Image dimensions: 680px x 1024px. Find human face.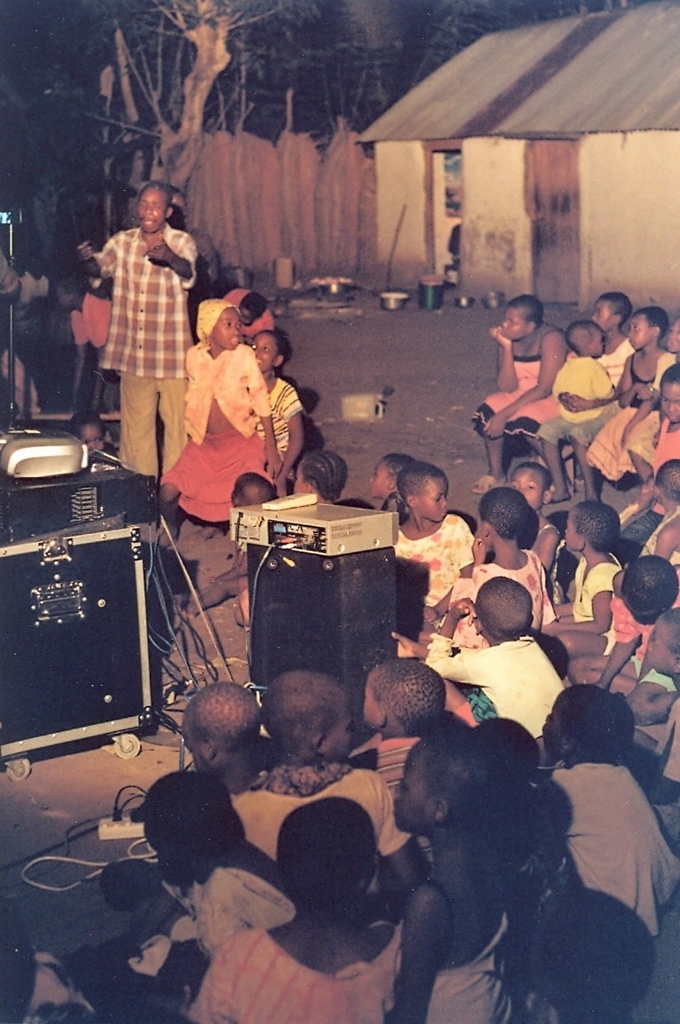
Rect(369, 462, 396, 505).
